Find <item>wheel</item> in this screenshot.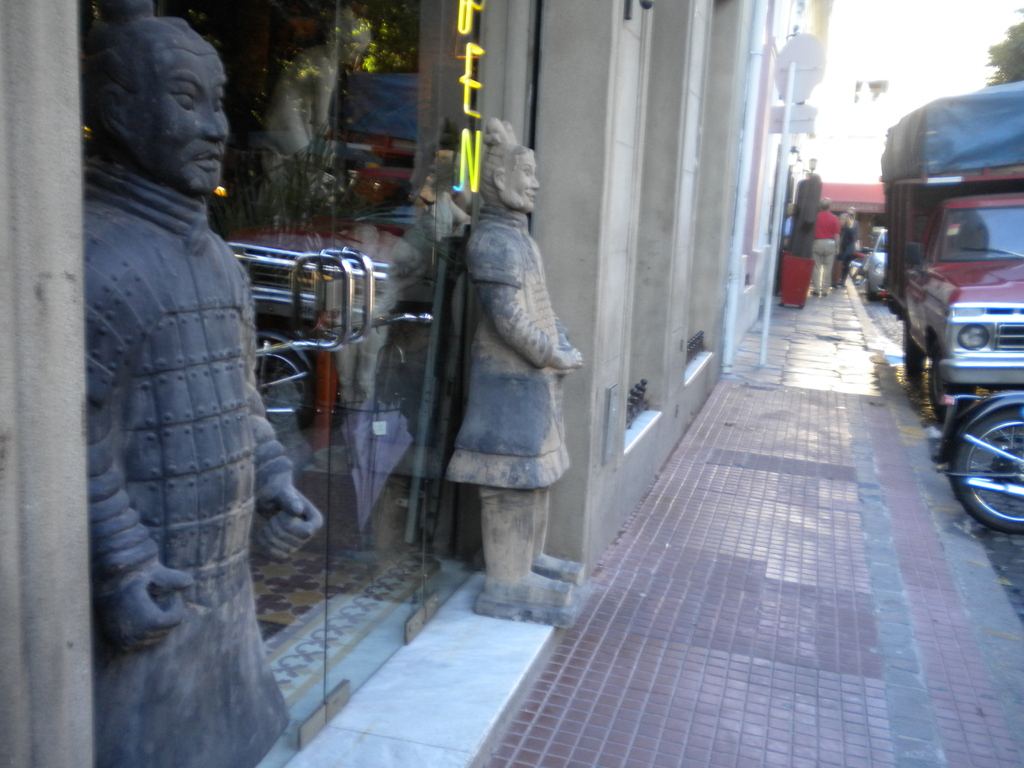
The bounding box for <item>wheel</item> is <bbox>922, 362, 981, 422</bbox>.
